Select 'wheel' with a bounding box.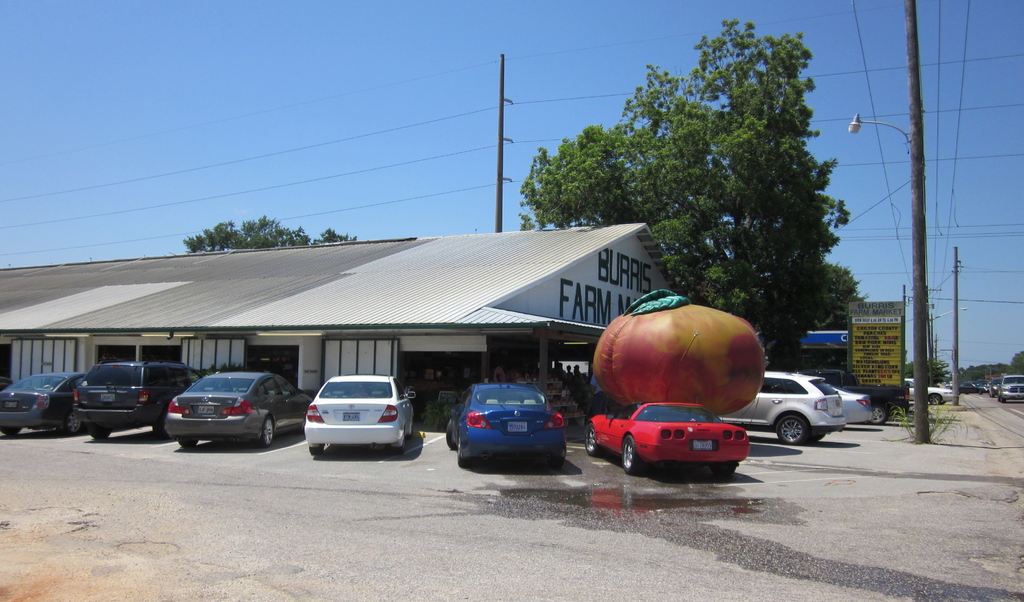
[left=177, top=436, right=196, bottom=448].
